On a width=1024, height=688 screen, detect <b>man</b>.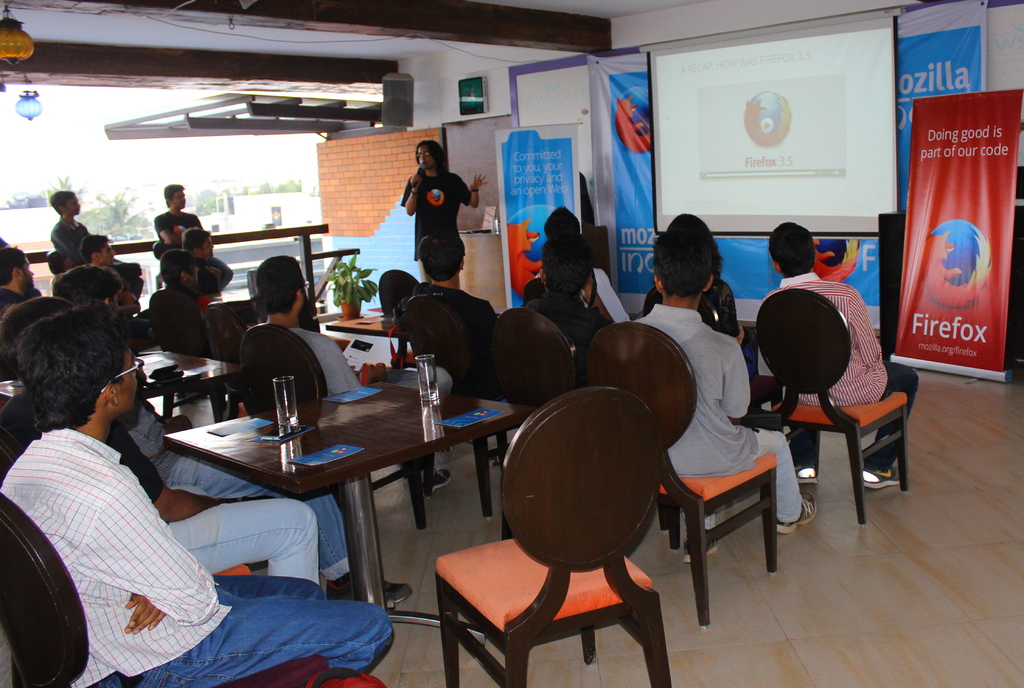
rect(396, 140, 490, 254).
